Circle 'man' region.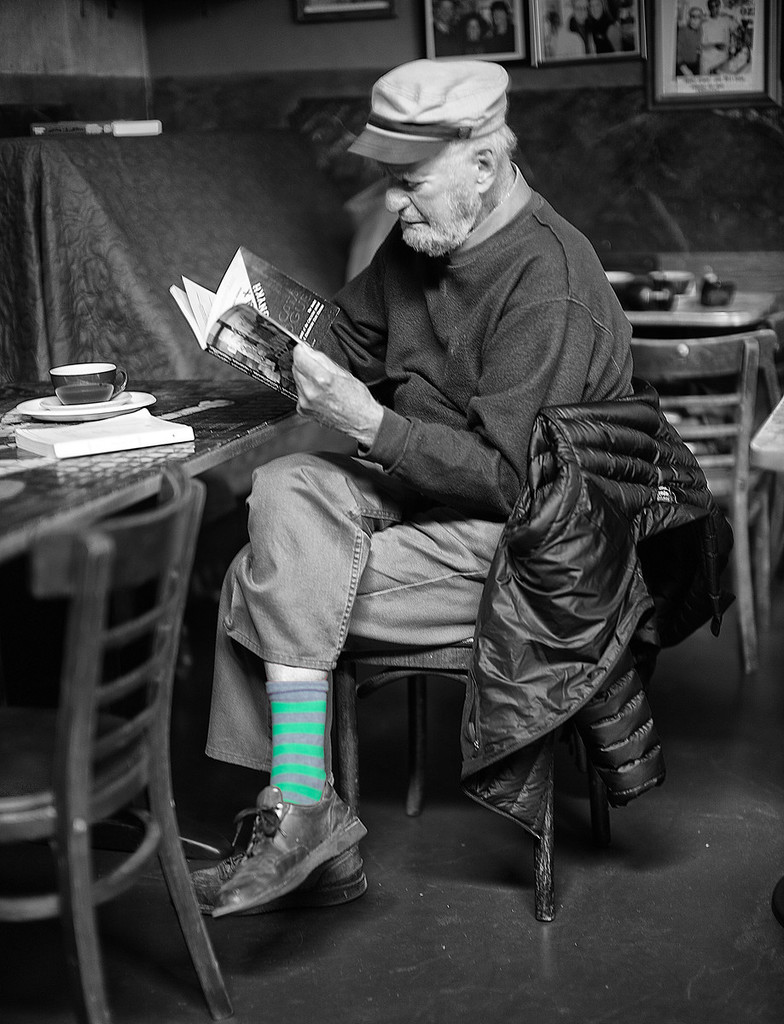
Region: (x1=674, y1=7, x2=702, y2=76).
